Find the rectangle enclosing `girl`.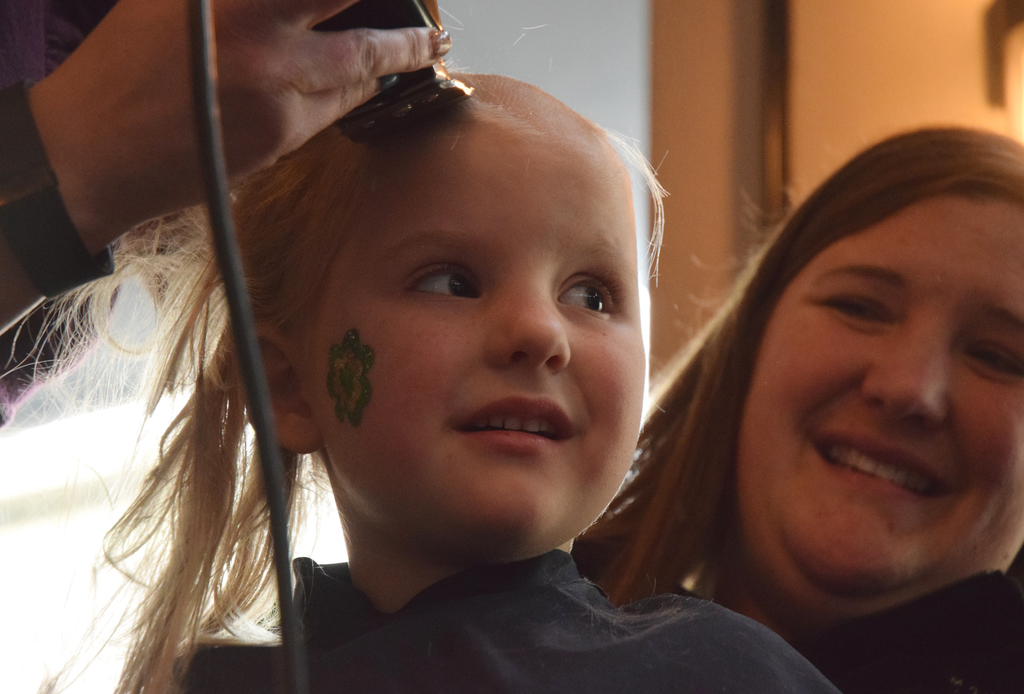
<region>1, 70, 837, 691</region>.
